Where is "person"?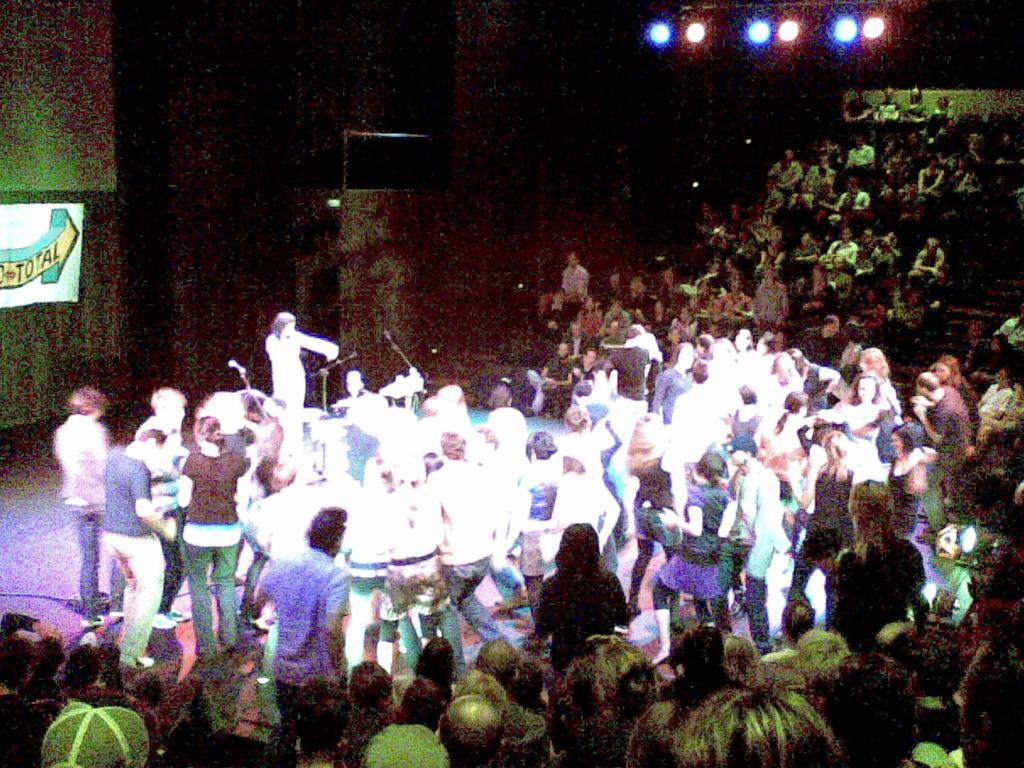
260,314,339,399.
